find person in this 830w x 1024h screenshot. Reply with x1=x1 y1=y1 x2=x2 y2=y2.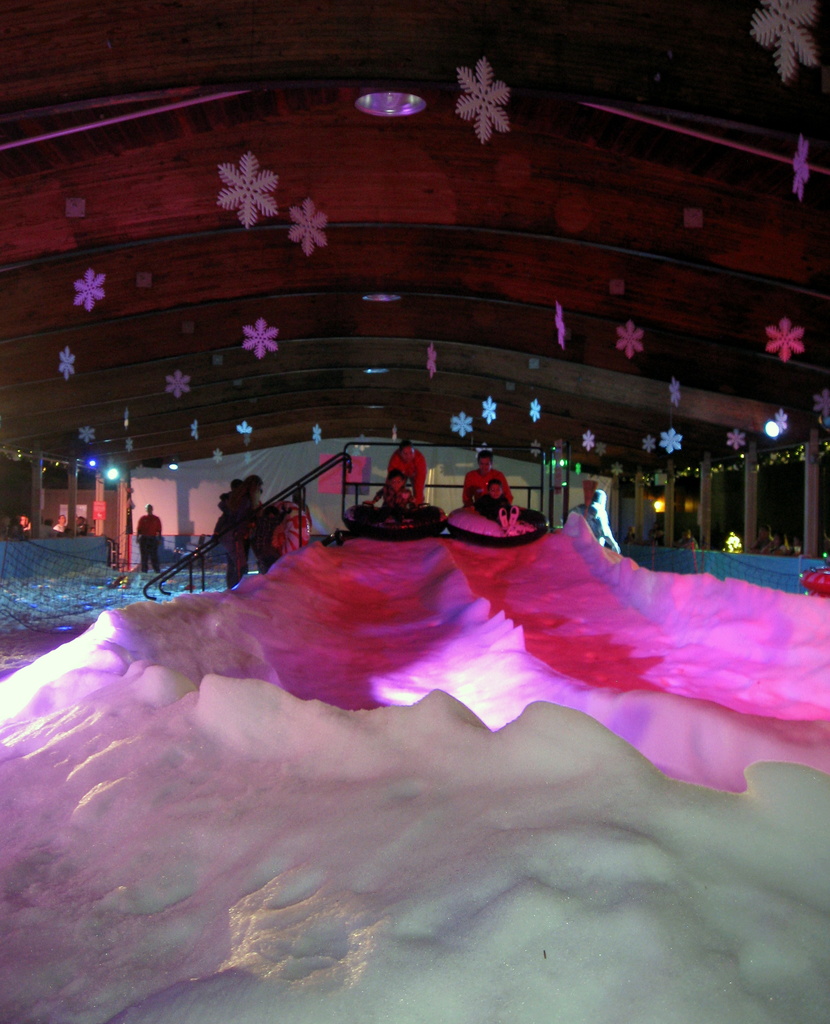
x1=569 y1=490 x2=619 y2=554.
